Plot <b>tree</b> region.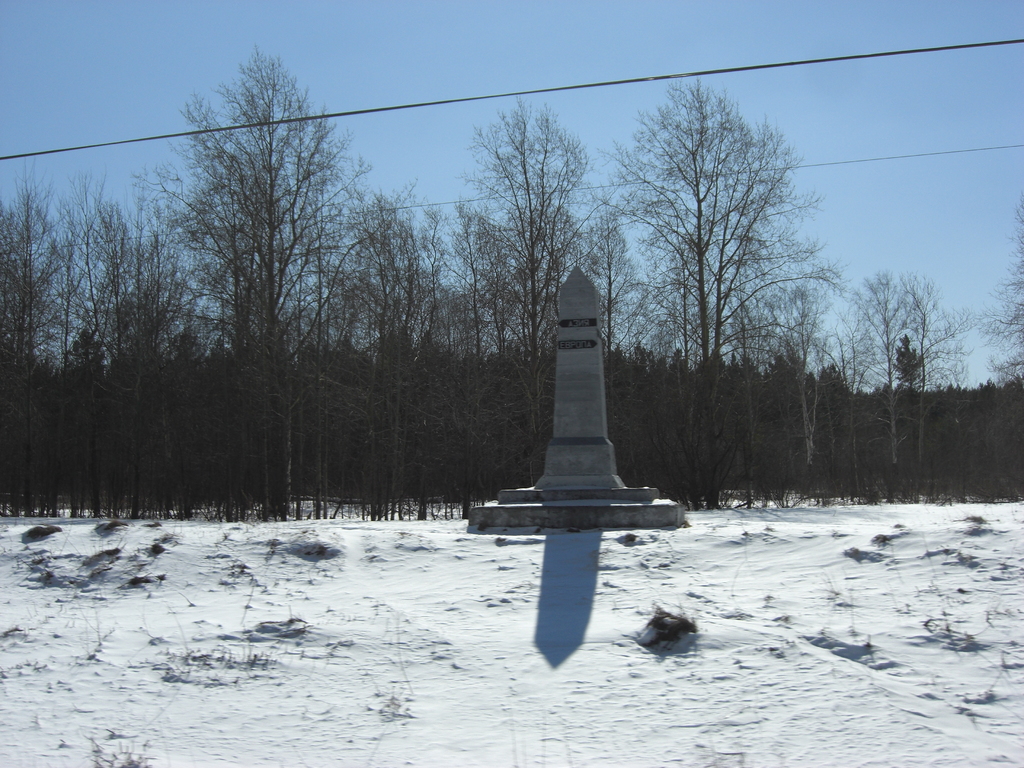
Plotted at crop(152, 29, 364, 498).
